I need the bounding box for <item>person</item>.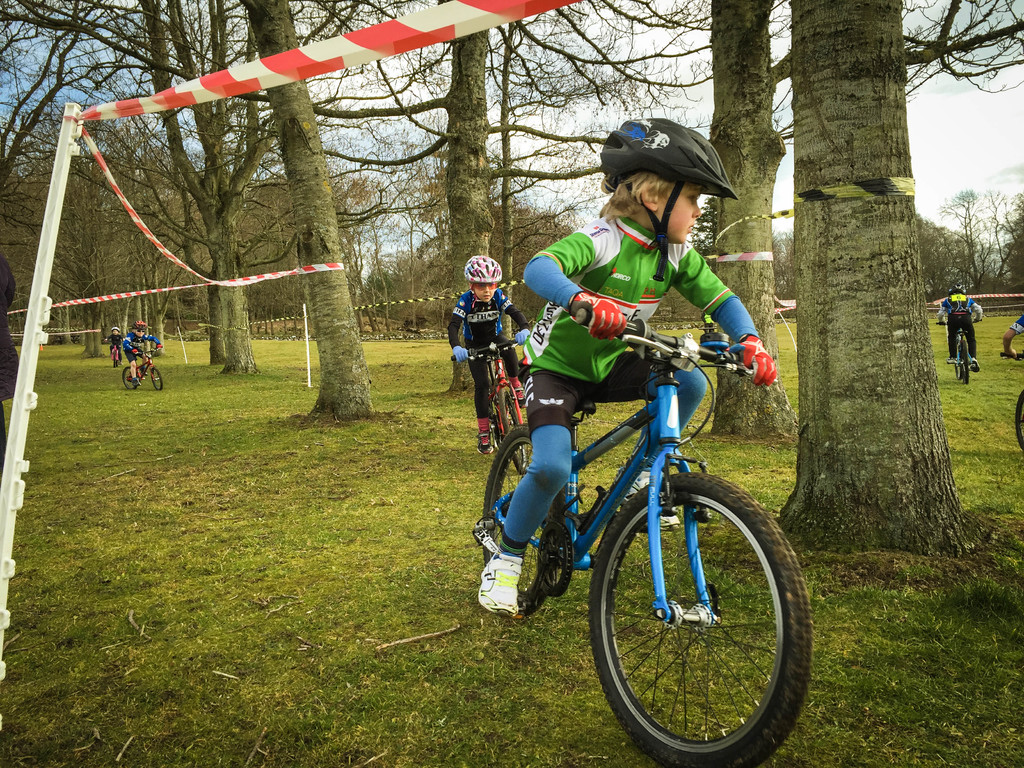
Here it is: Rect(124, 320, 163, 381).
